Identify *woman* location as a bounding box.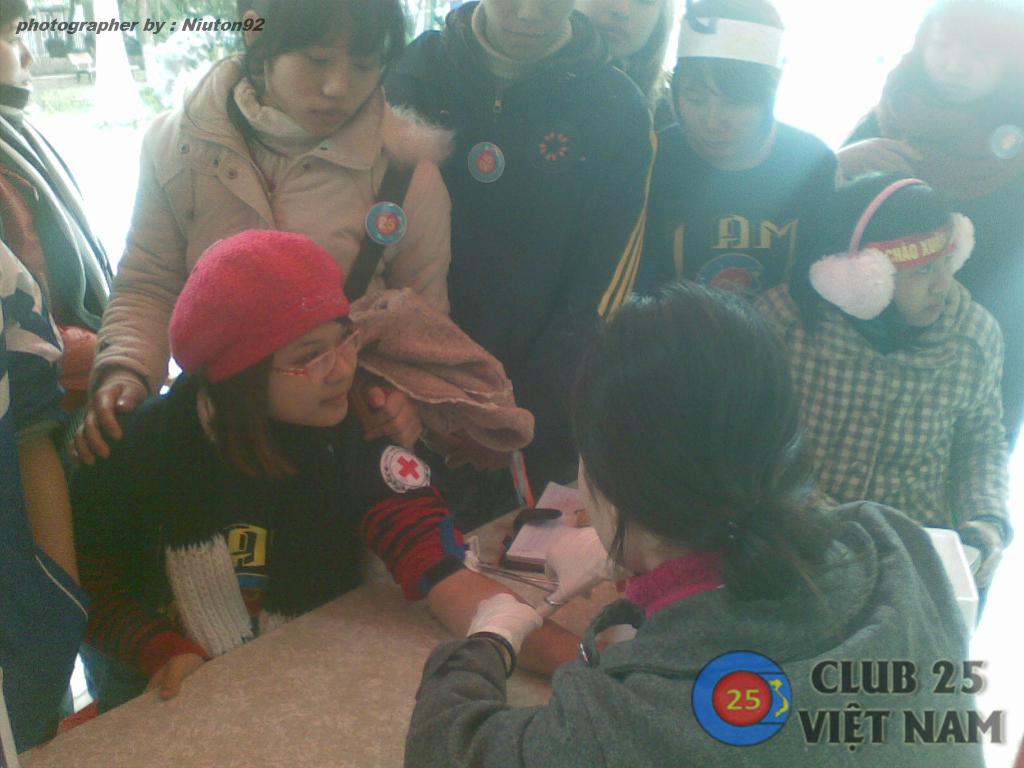
[750, 168, 1012, 630].
